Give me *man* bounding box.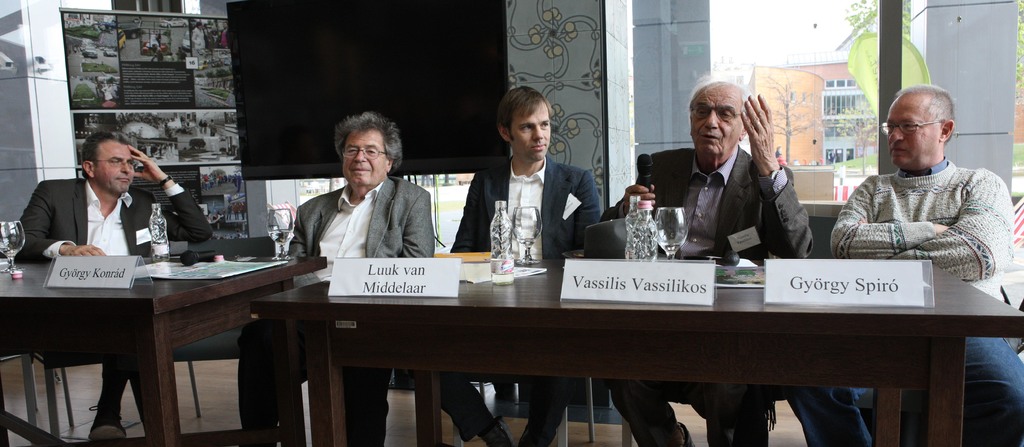
pyautogui.locateOnScreen(420, 86, 605, 446).
